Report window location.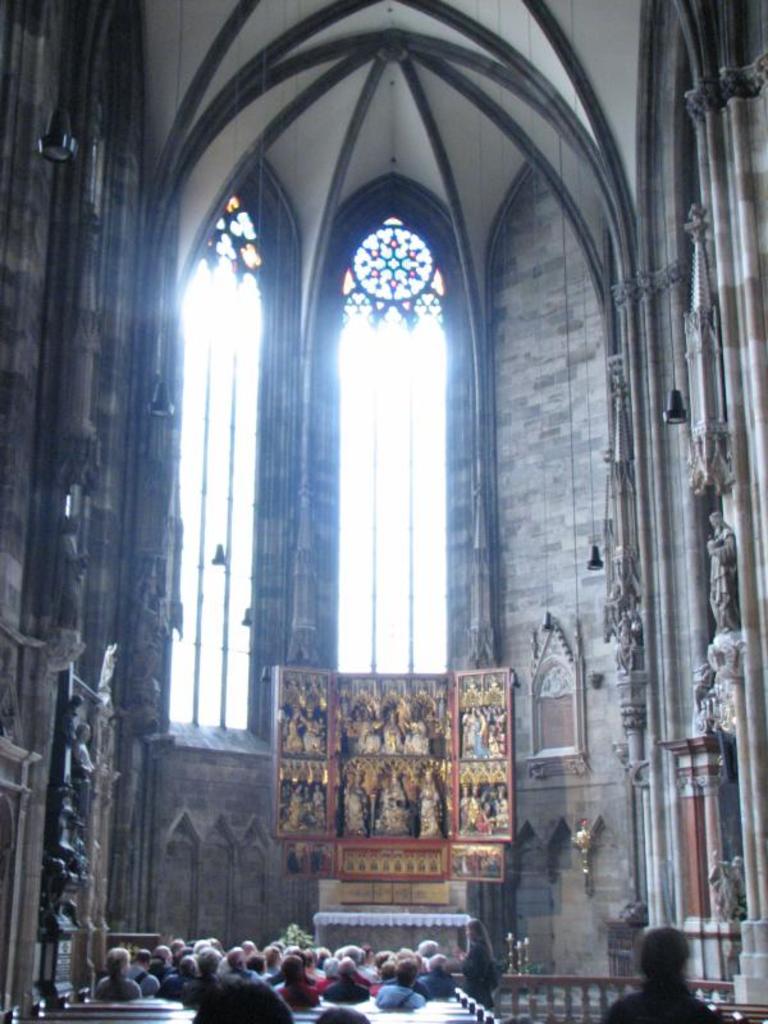
Report: box(306, 195, 463, 676).
